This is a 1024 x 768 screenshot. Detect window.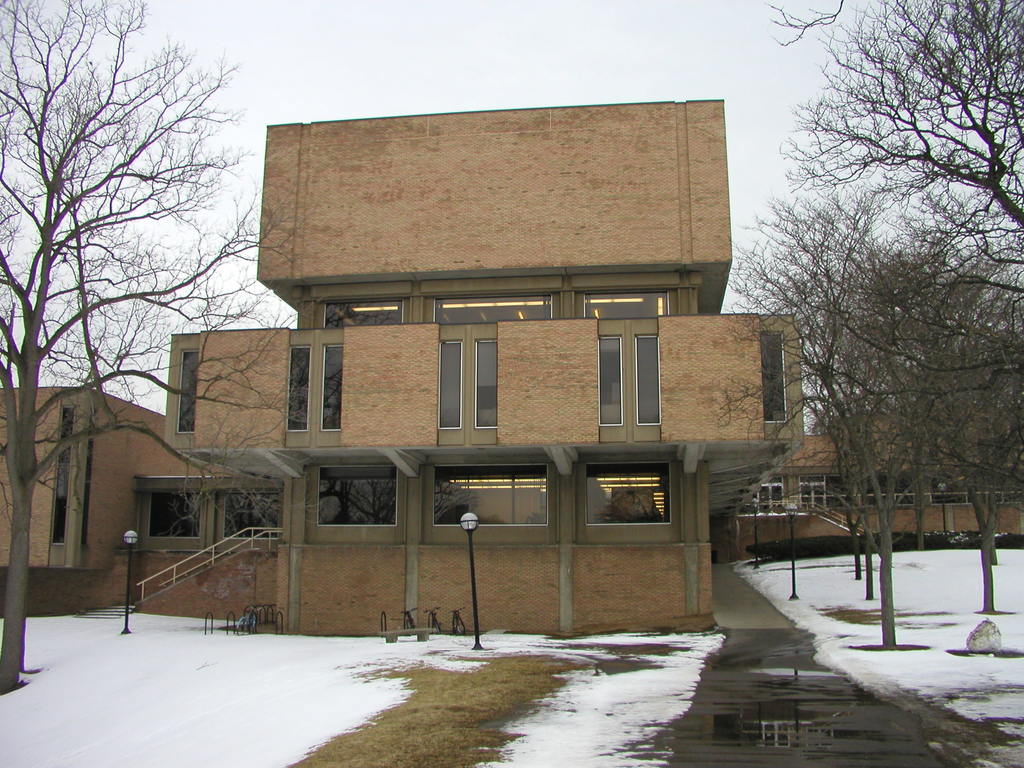
rect(284, 329, 344, 447).
